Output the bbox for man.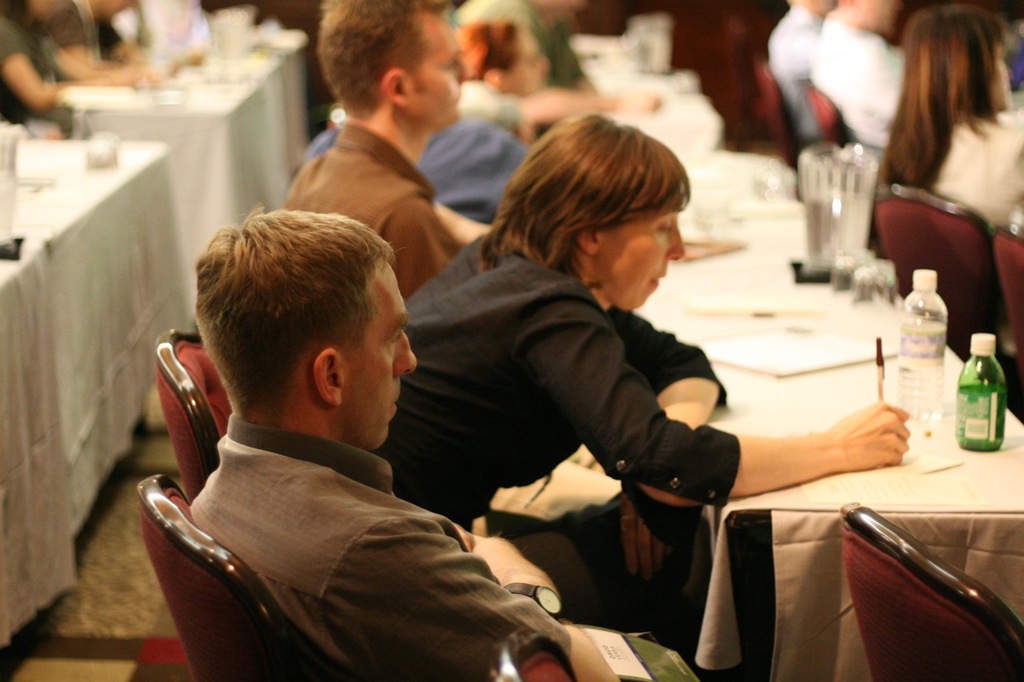
left=186, top=207, right=703, bottom=681.
